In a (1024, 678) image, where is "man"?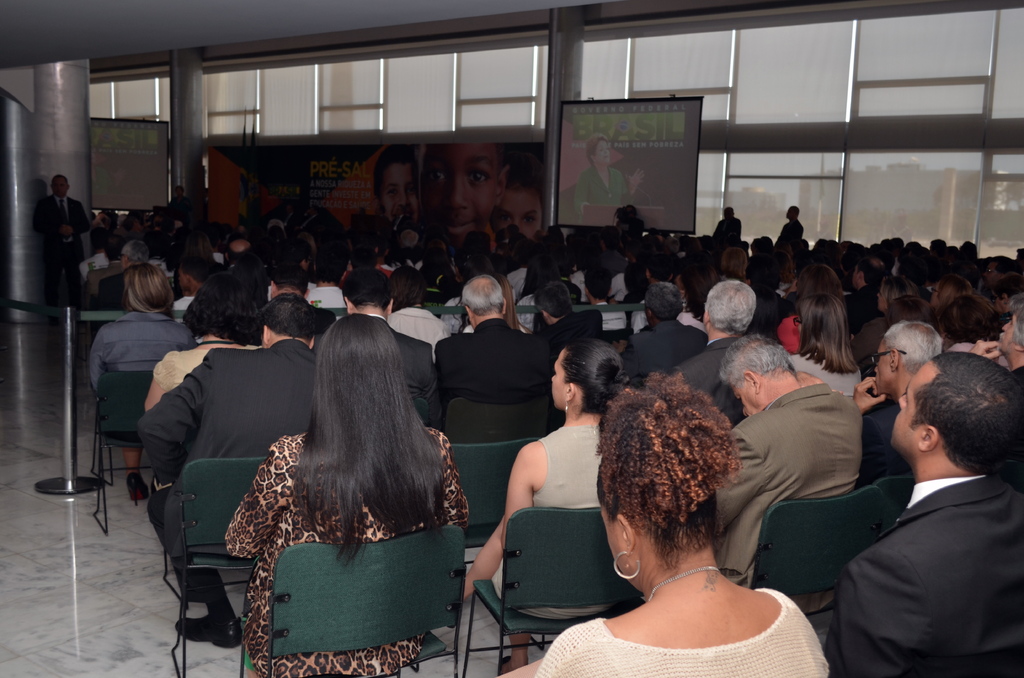
bbox=[780, 205, 801, 245].
